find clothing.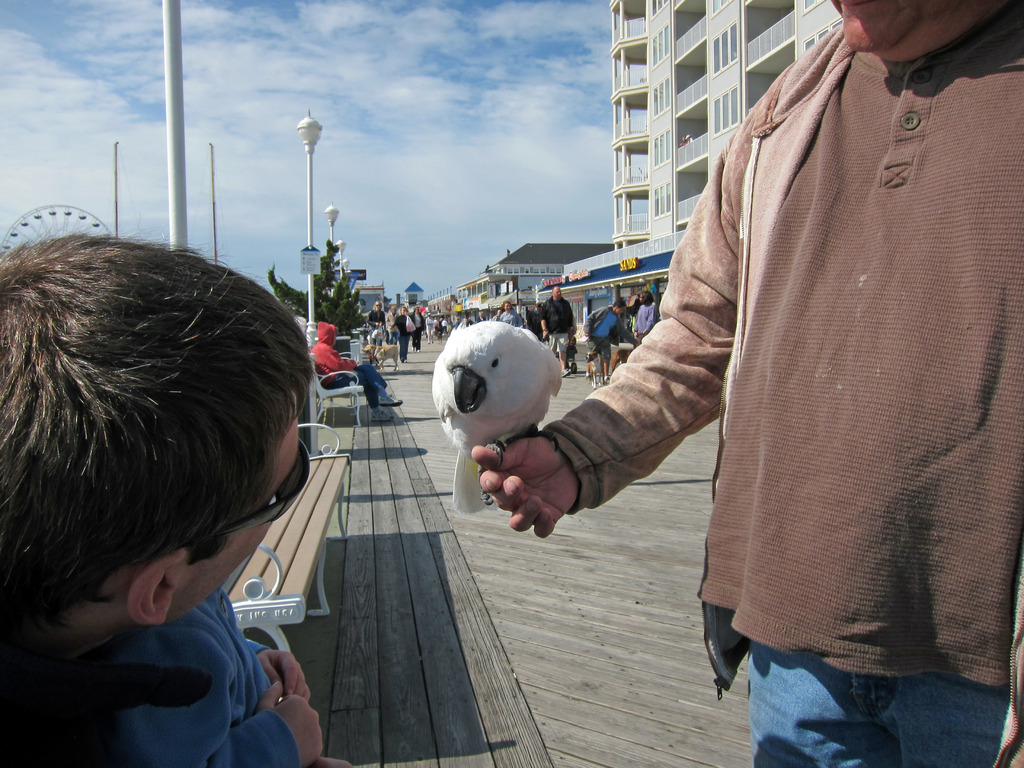
{"x1": 410, "y1": 311, "x2": 428, "y2": 351}.
